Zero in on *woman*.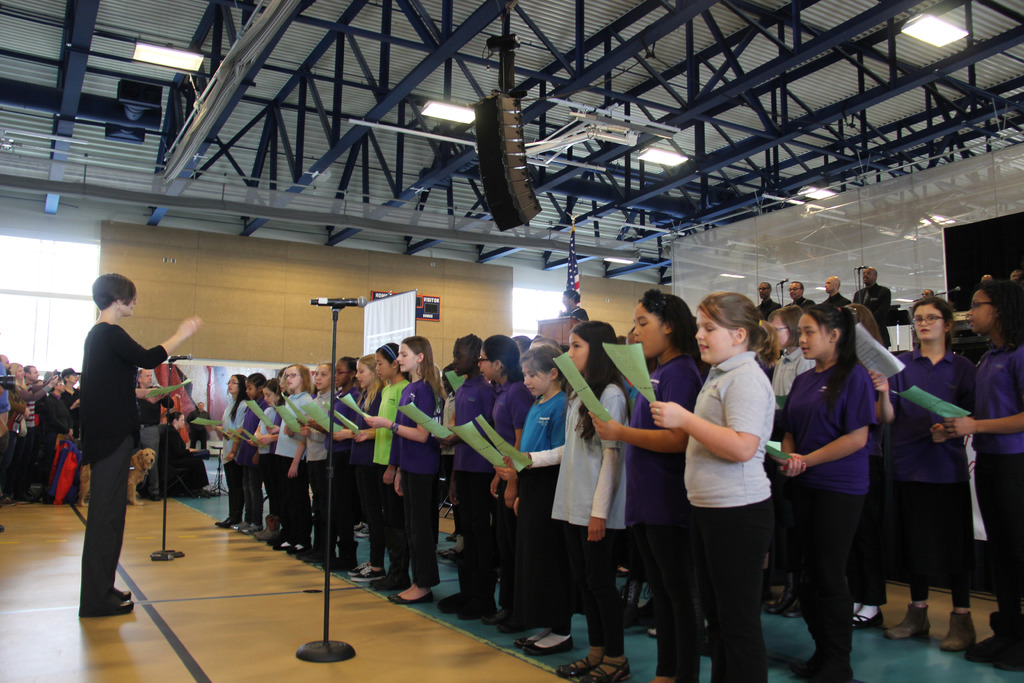
Zeroed in: pyautogui.locateOnScreen(786, 297, 898, 667).
